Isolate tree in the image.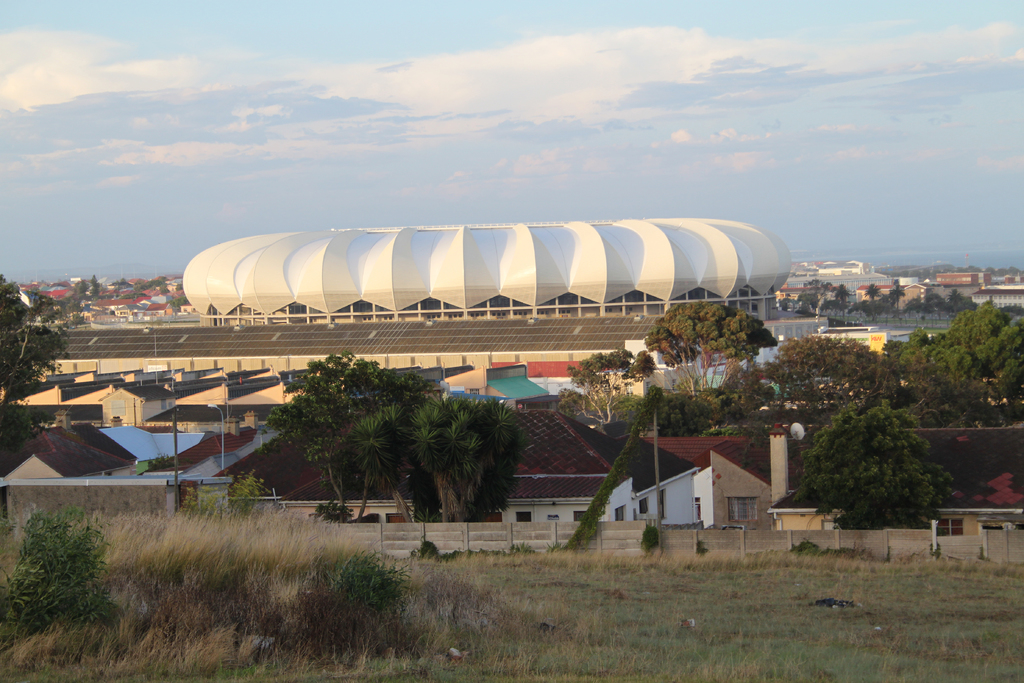
Isolated region: l=557, t=347, r=652, b=423.
